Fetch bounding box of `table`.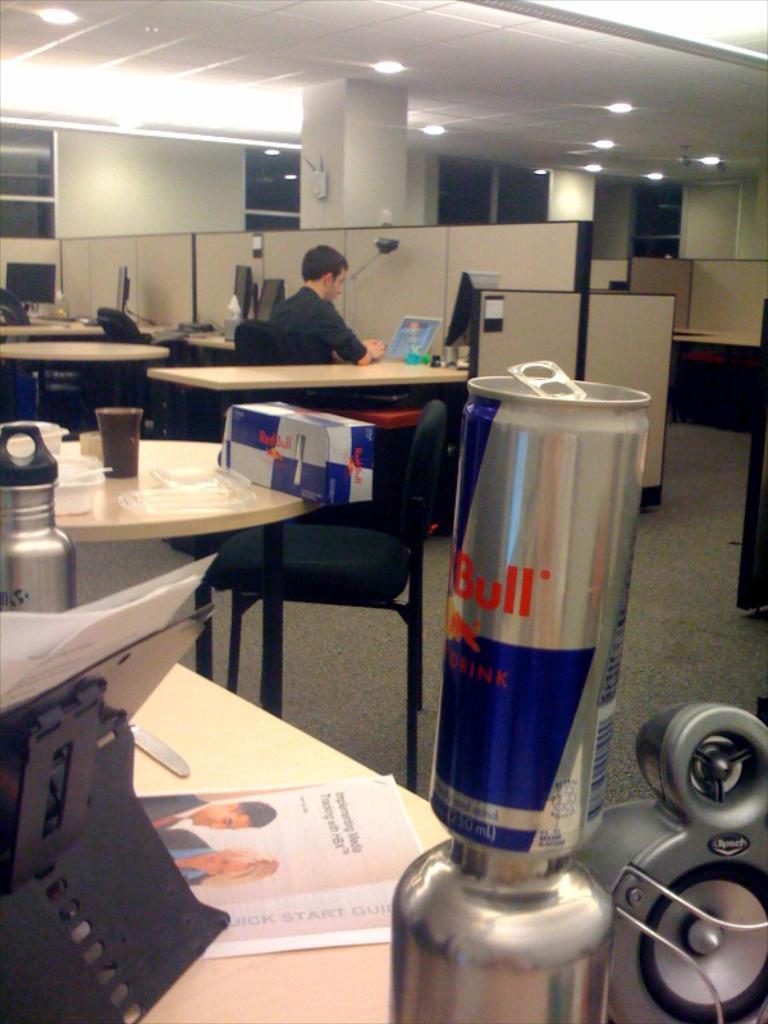
Bbox: [x1=74, y1=666, x2=453, y2=1023].
